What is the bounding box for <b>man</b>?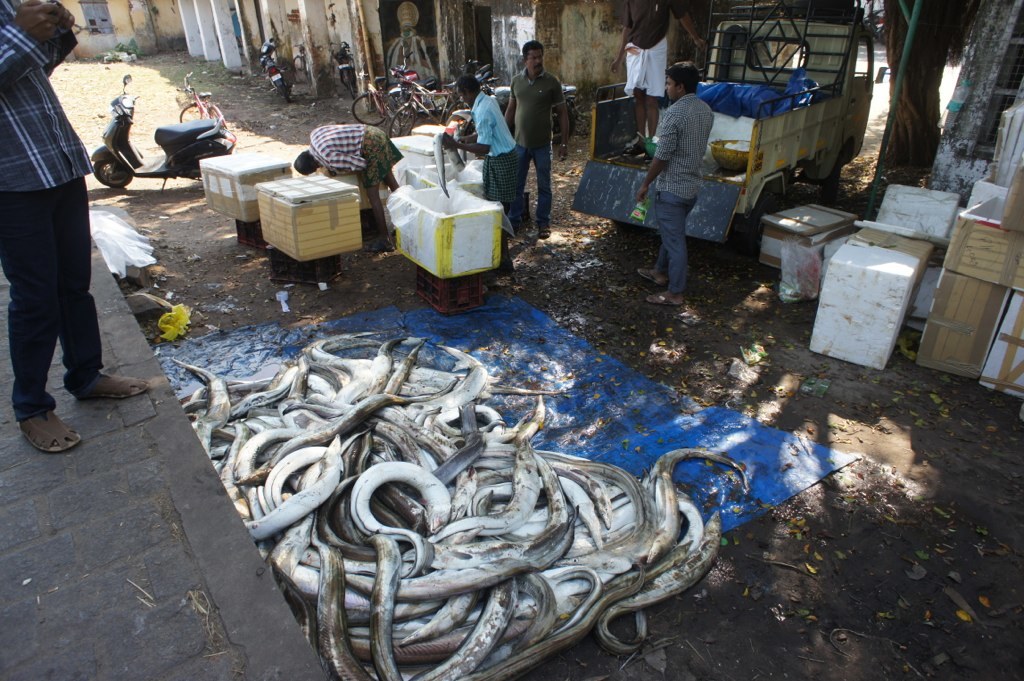
[left=635, top=62, right=716, bottom=309].
